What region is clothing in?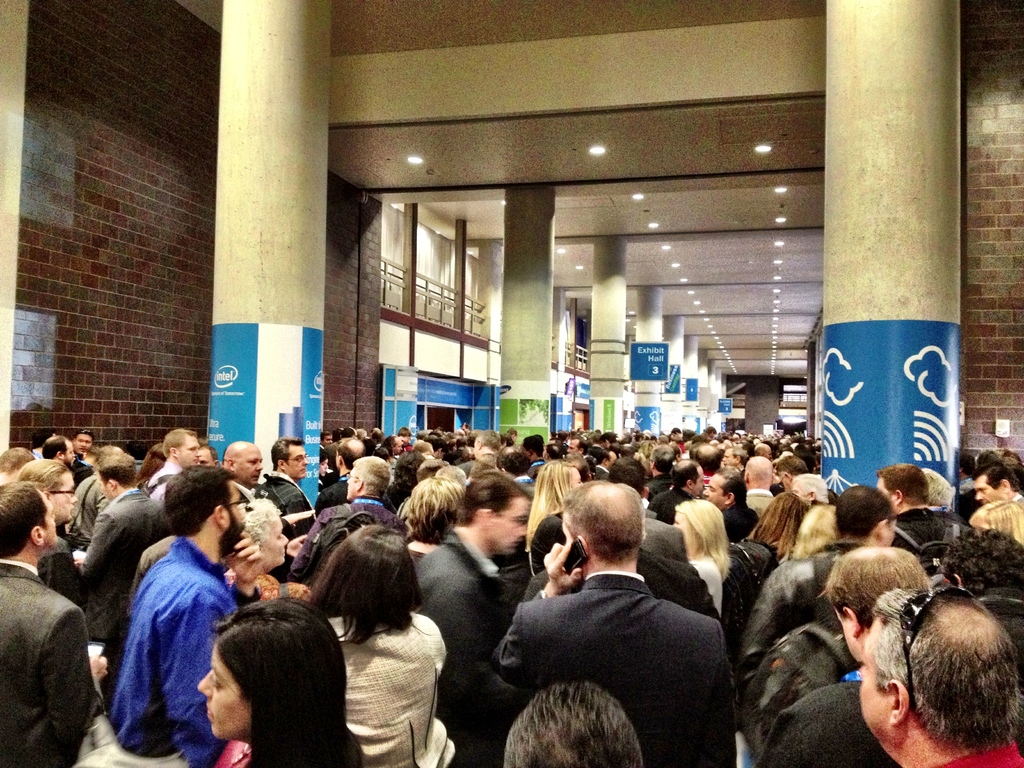
BBox(760, 675, 888, 767).
